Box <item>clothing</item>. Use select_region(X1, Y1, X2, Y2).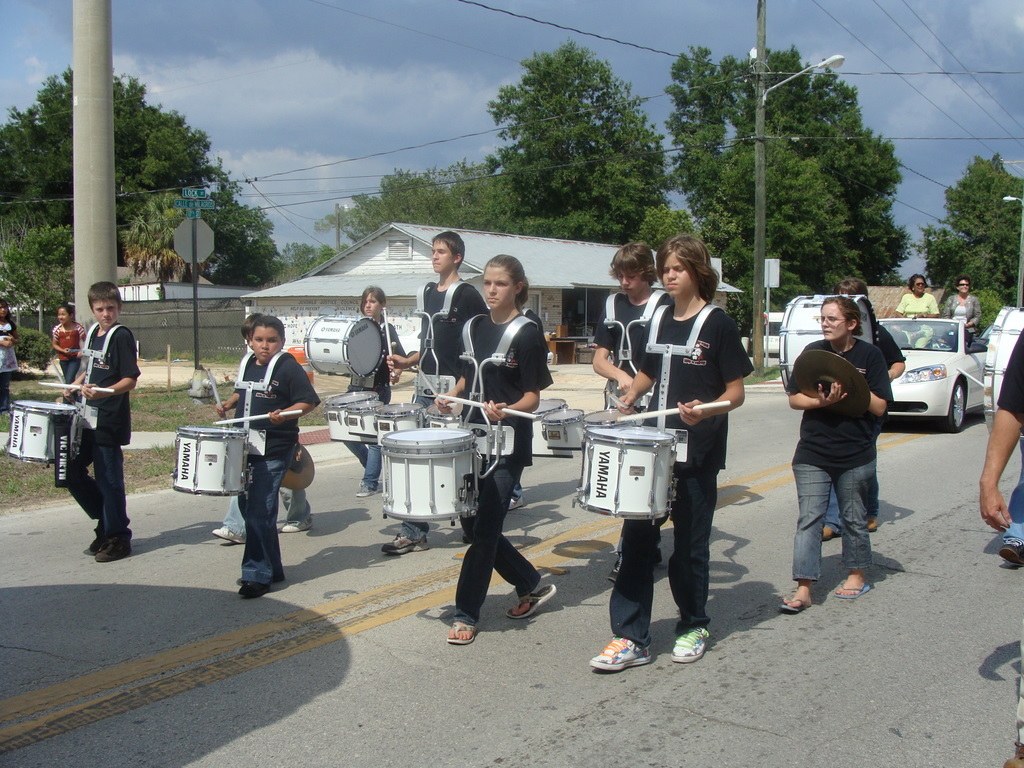
select_region(591, 289, 675, 552).
